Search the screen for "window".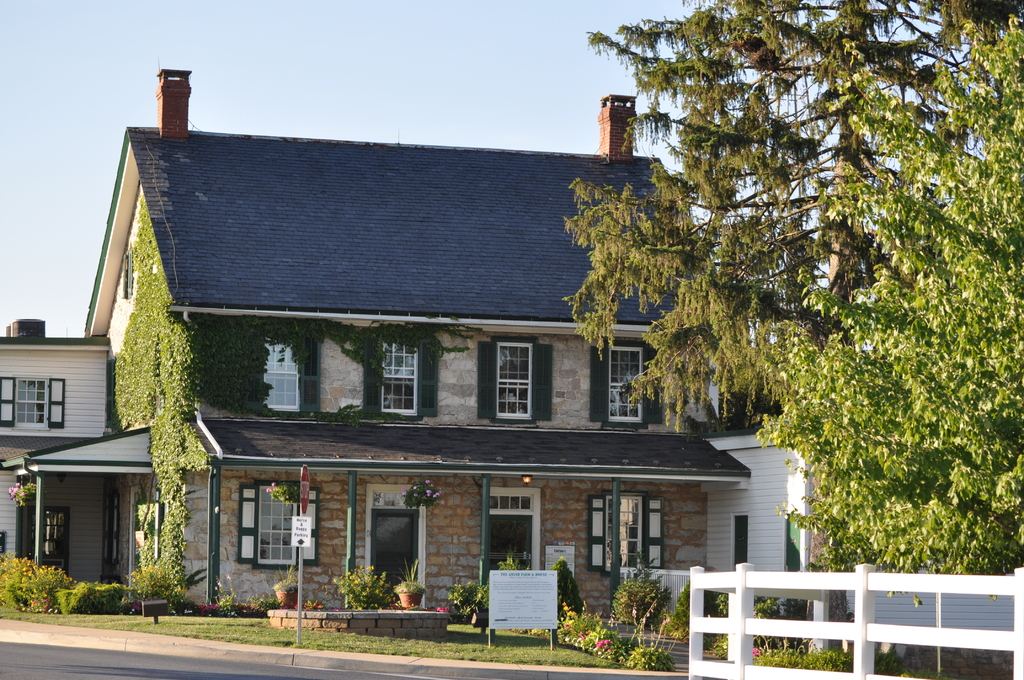
Found at BBox(380, 338, 419, 419).
